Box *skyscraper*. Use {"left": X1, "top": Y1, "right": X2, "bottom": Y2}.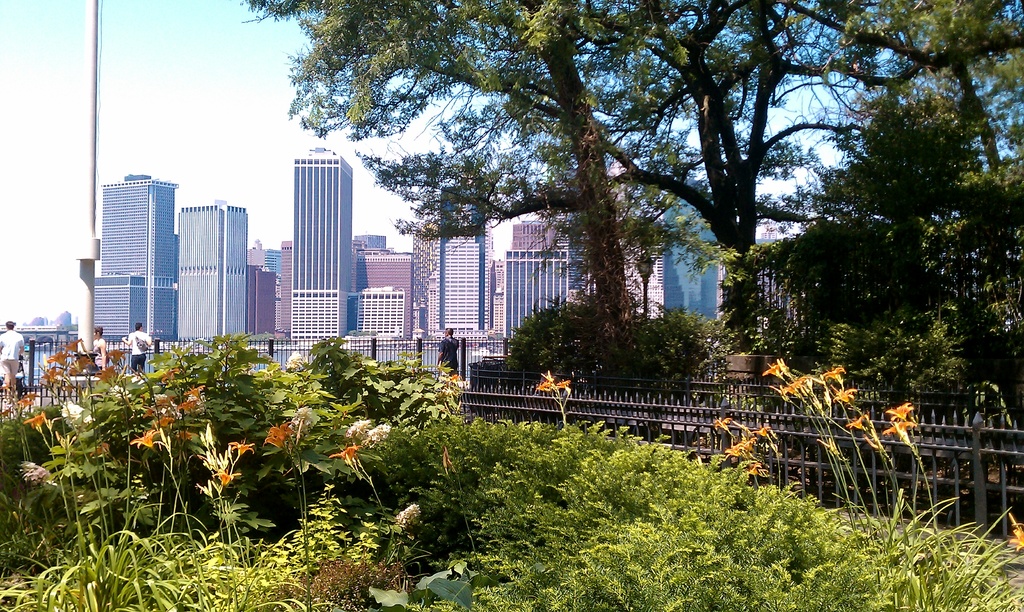
{"left": 659, "top": 179, "right": 720, "bottom": 325}.
